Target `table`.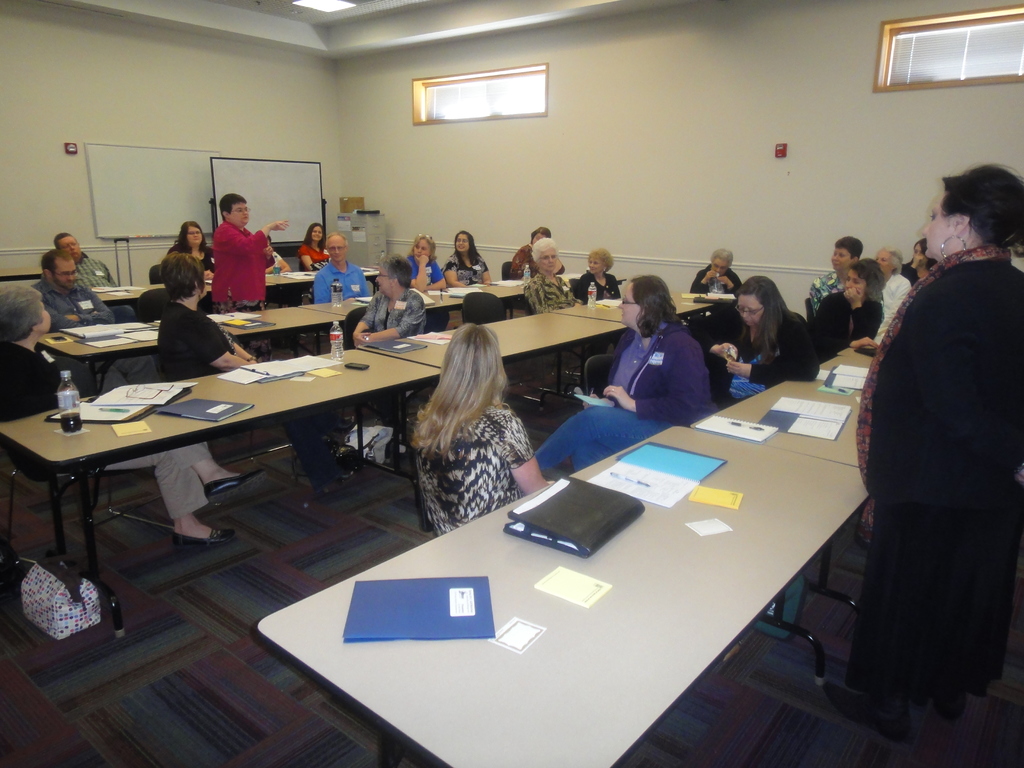
Target region: {"x1": 246, "y1": 424, "x2": 872, "y2": 767}.
